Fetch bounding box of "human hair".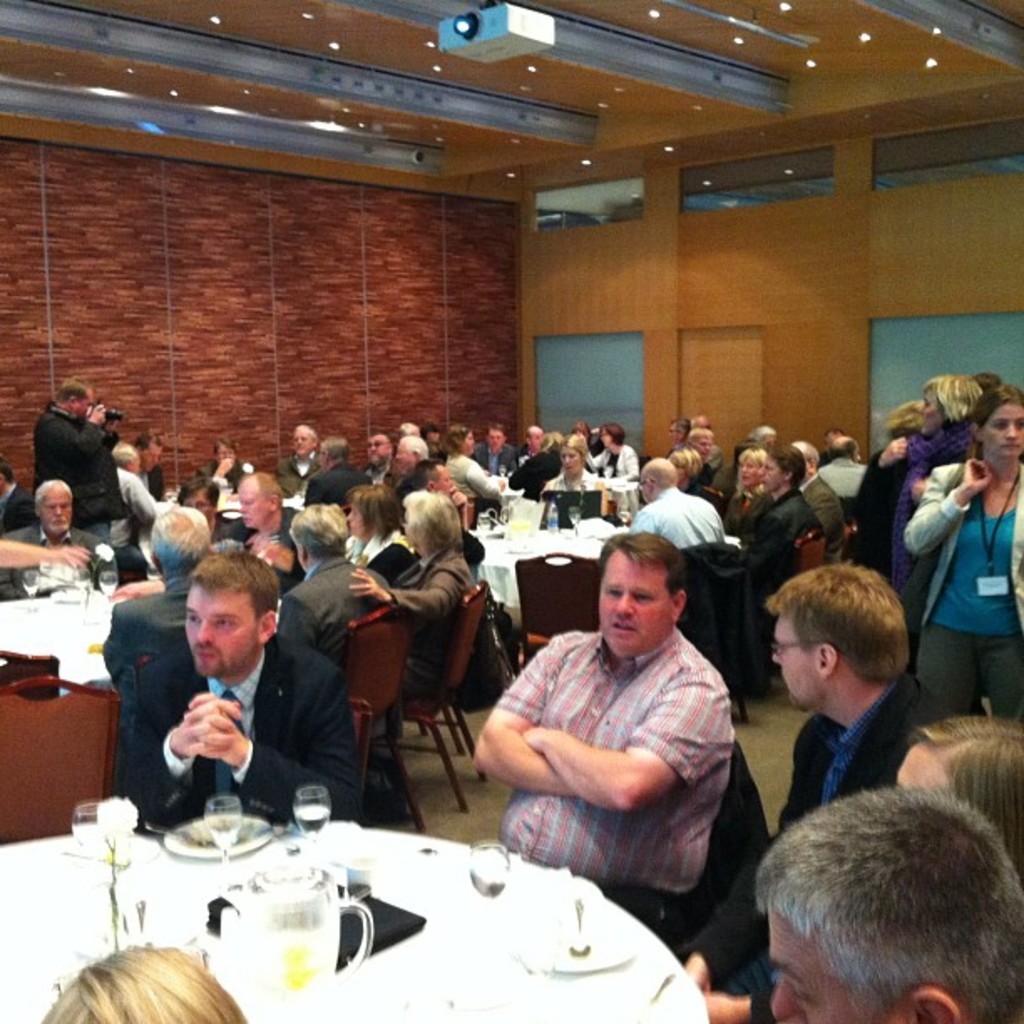
Bbox: l=435, t=413, r=467, b=457.
